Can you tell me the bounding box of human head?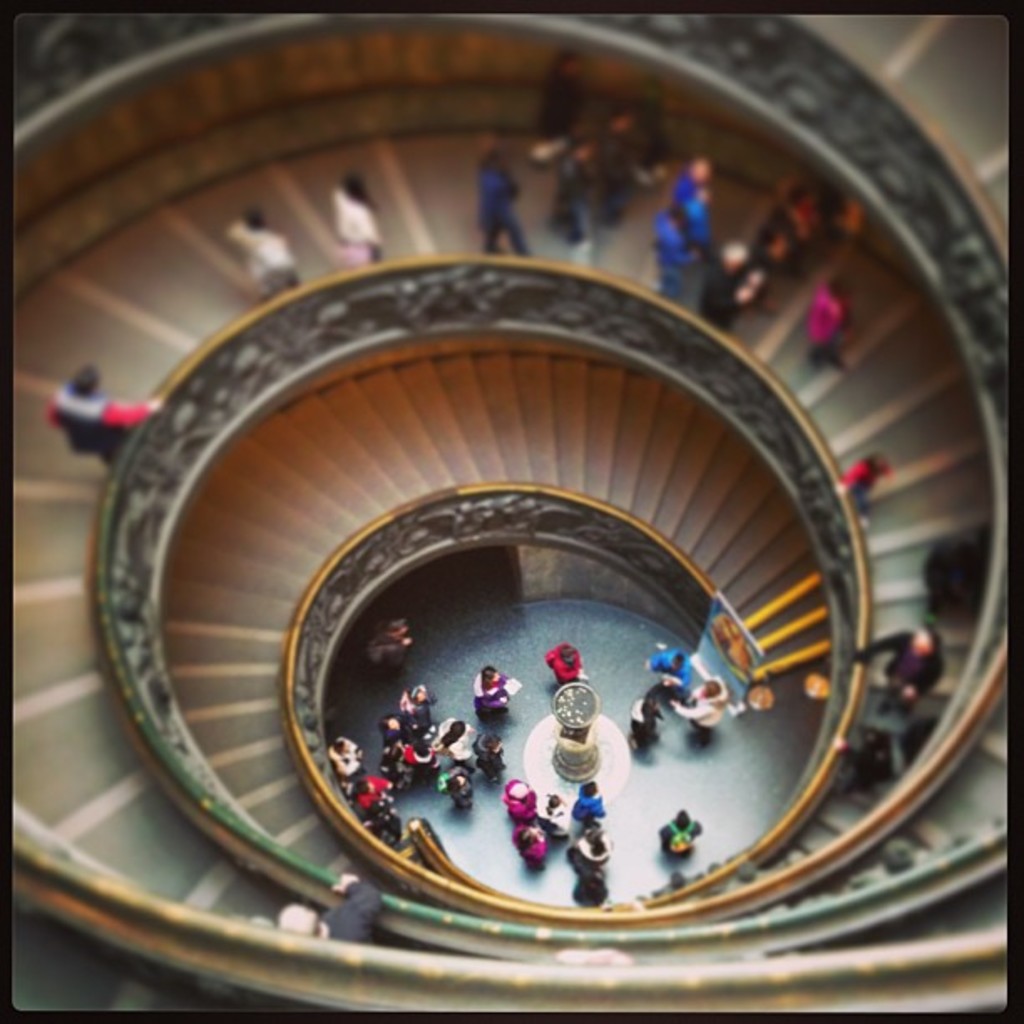
box(721, 234, 755, 276).
